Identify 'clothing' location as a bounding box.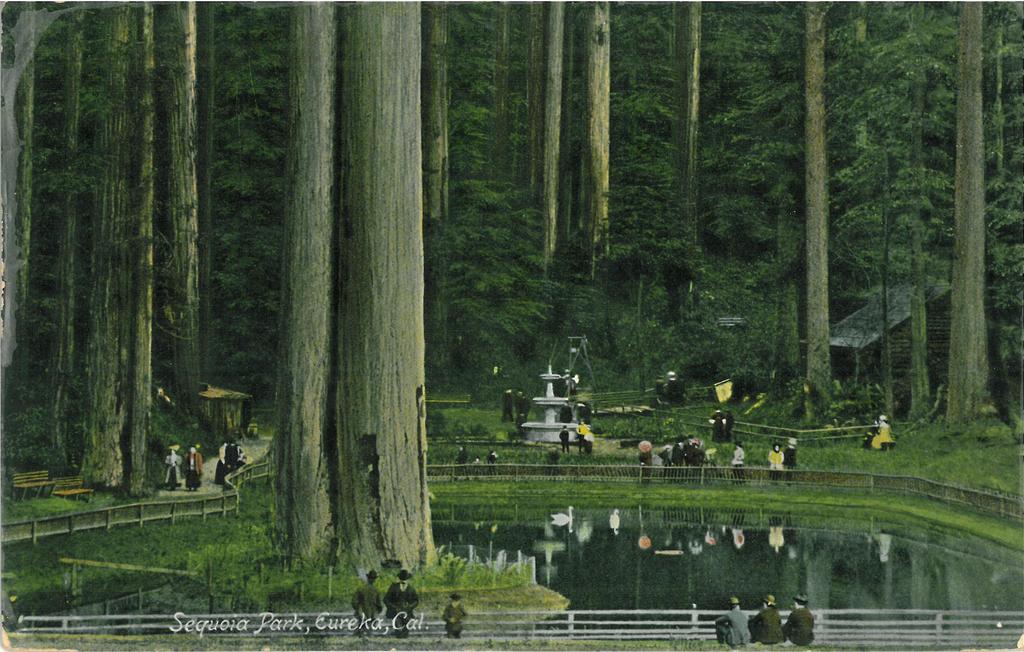
<box>229,446,239,476</box>.
